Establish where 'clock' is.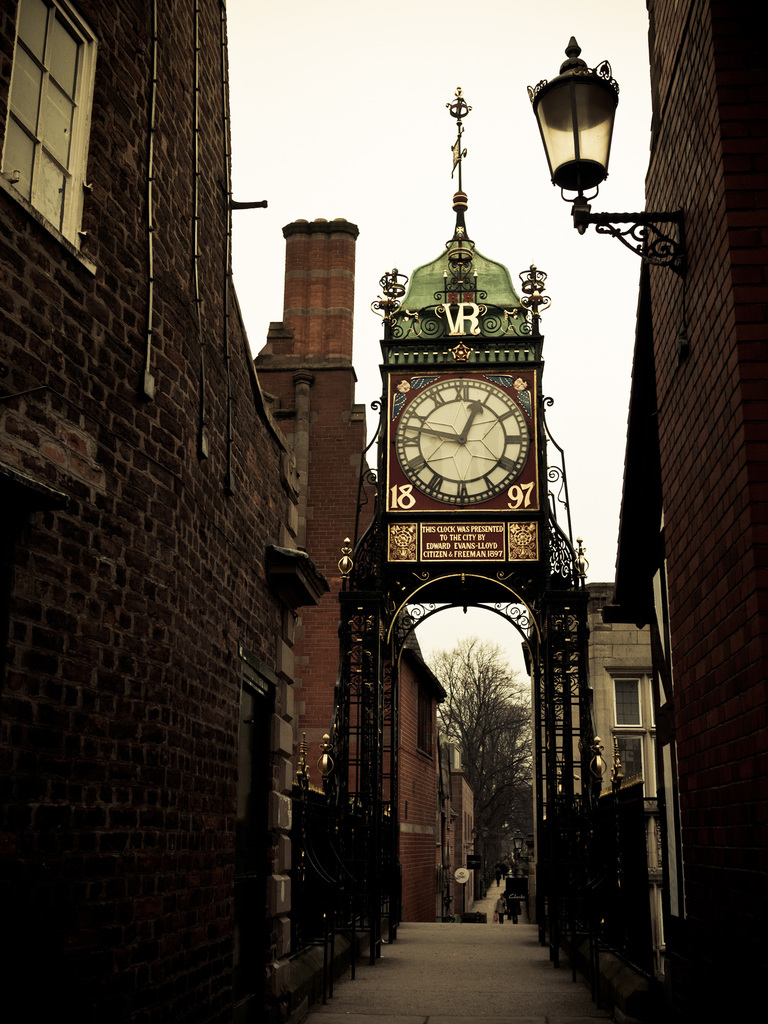
Established at [394,371,531,504].
